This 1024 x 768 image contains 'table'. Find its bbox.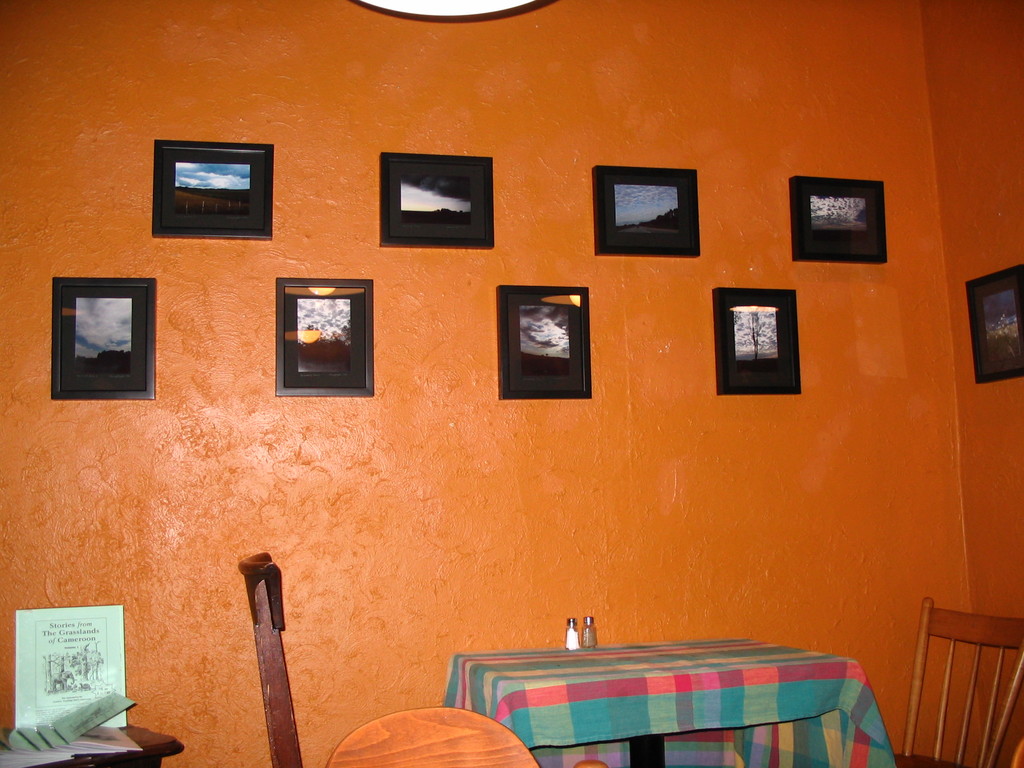
rect(377, 628, 910, 767).
